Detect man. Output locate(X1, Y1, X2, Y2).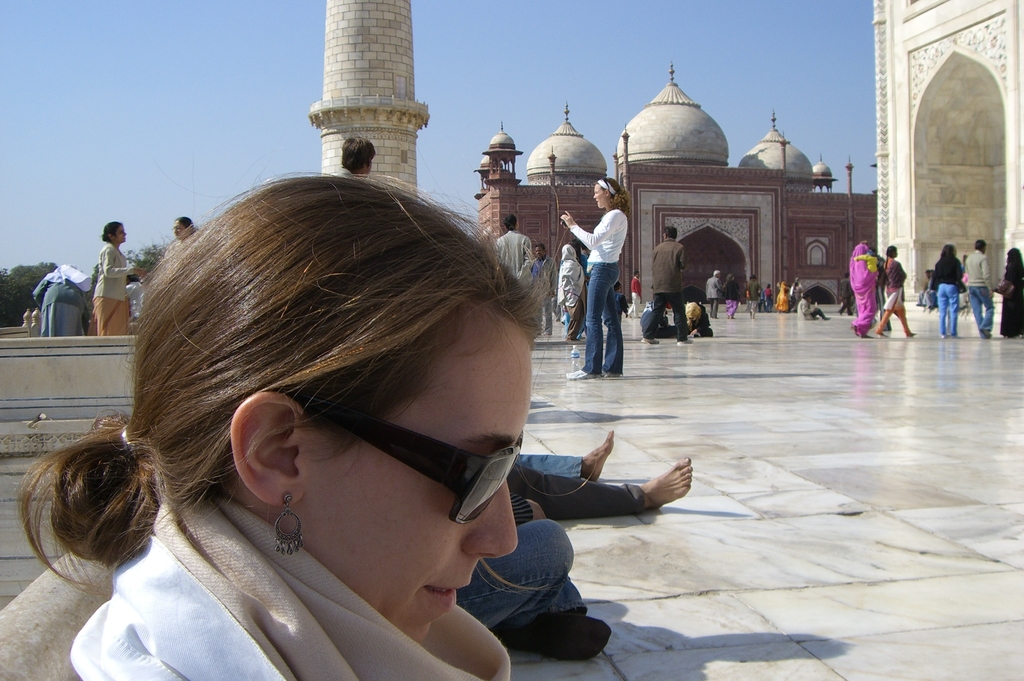
locate(495, 214, 531, 289).
